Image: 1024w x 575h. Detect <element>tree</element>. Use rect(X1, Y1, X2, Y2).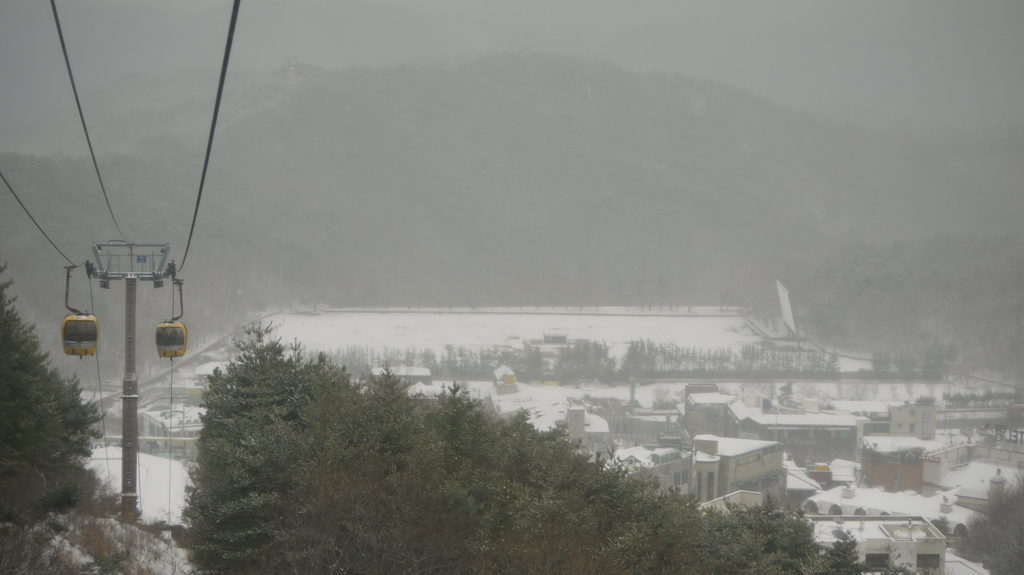
rect(4, 315, 96, 519).
